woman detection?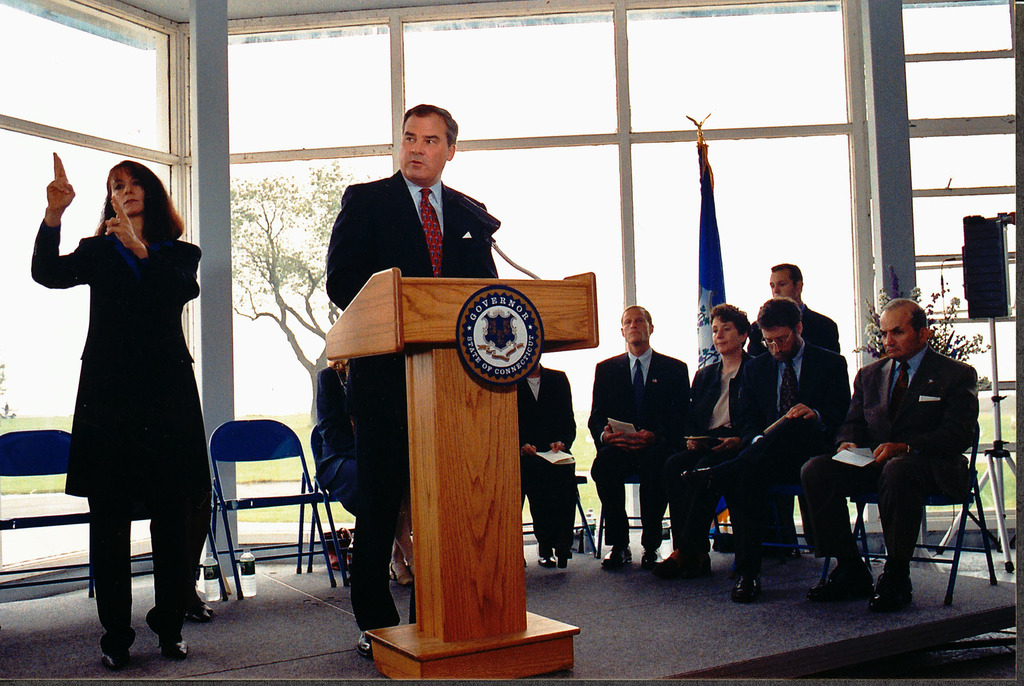
select_region(37, 133, 220, 658)
